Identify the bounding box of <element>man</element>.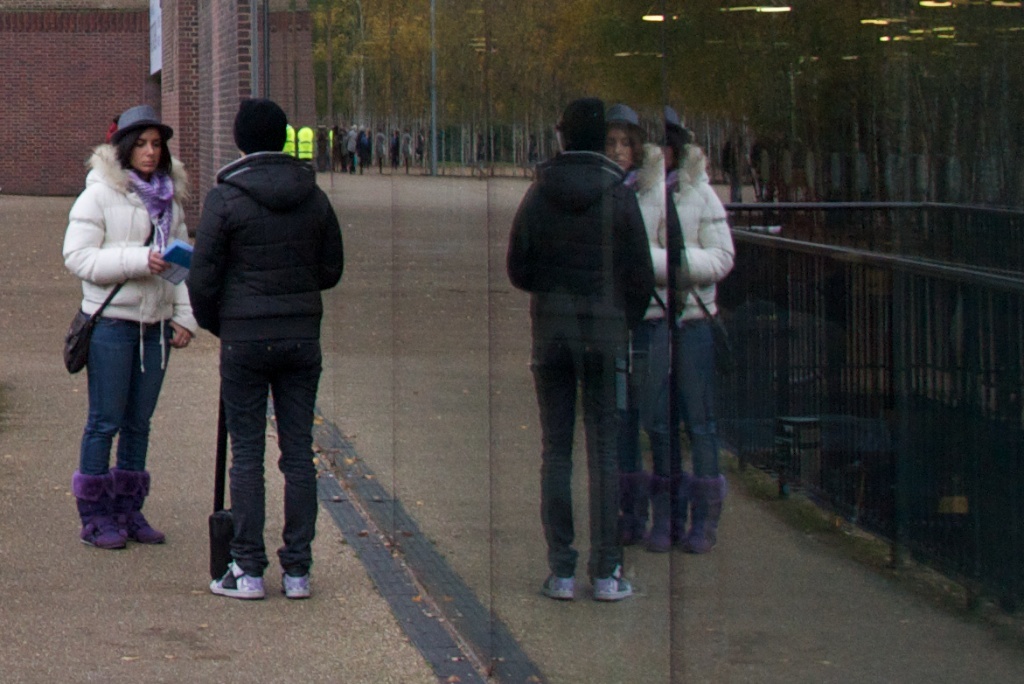
rect(162, 103, 341, 602).
